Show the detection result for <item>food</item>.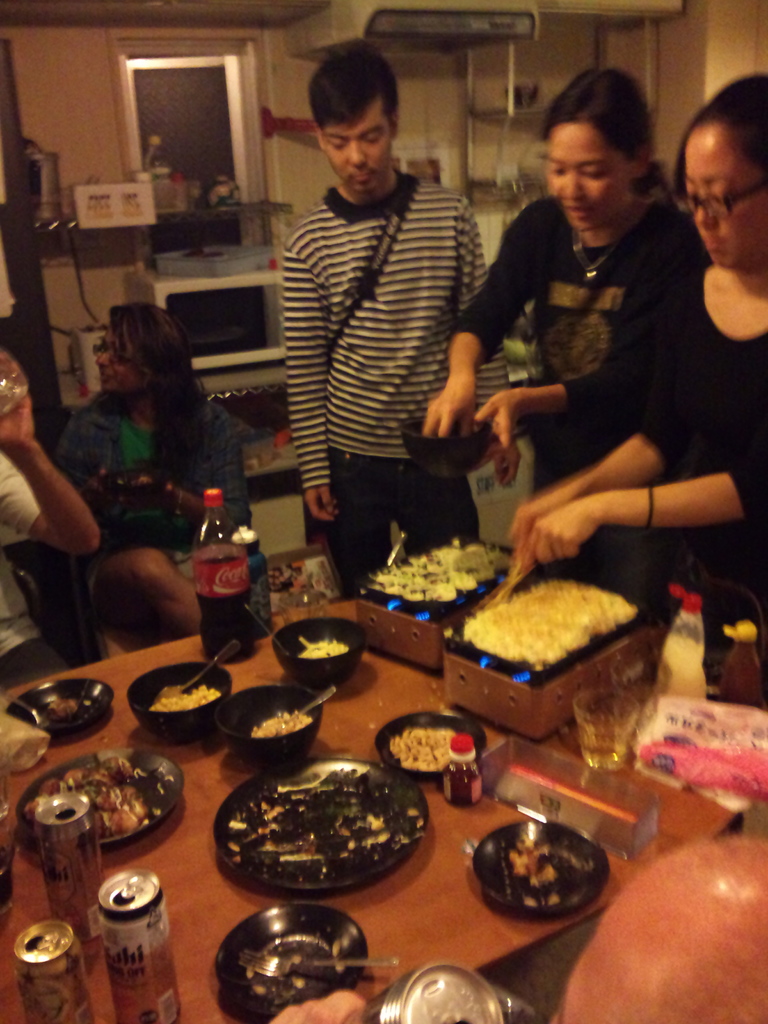
(left=446, top=564, right=640, bottom=669).
